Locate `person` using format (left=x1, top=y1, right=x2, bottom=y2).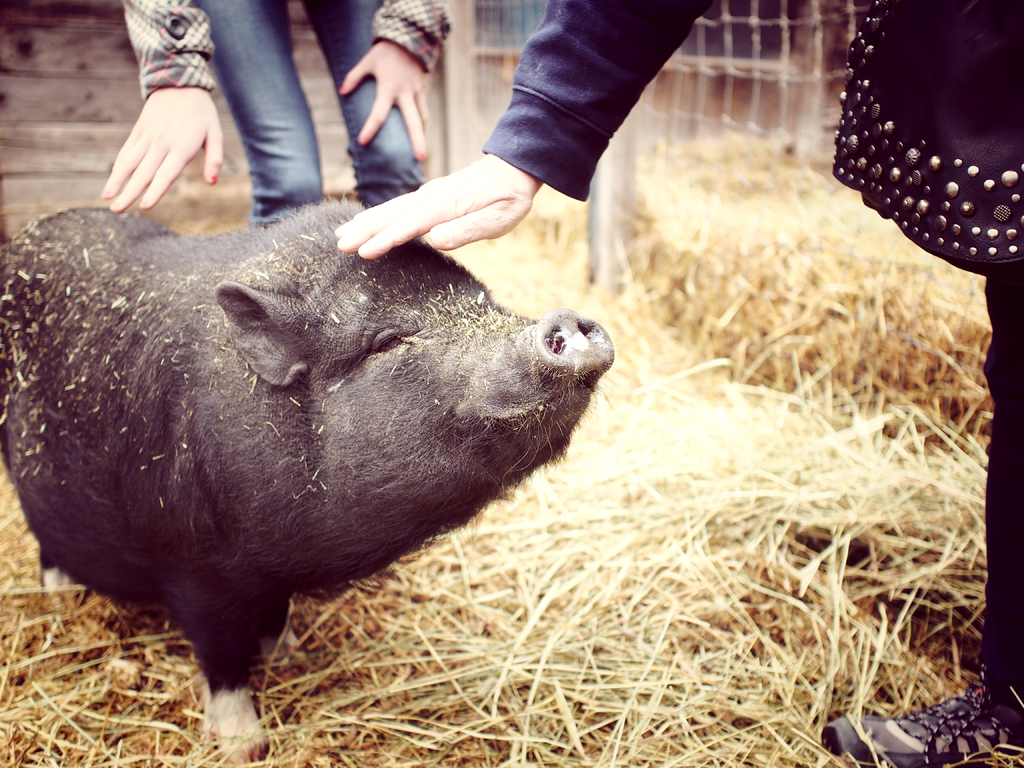
(left=89, top=0, right=454, bottom=236).
